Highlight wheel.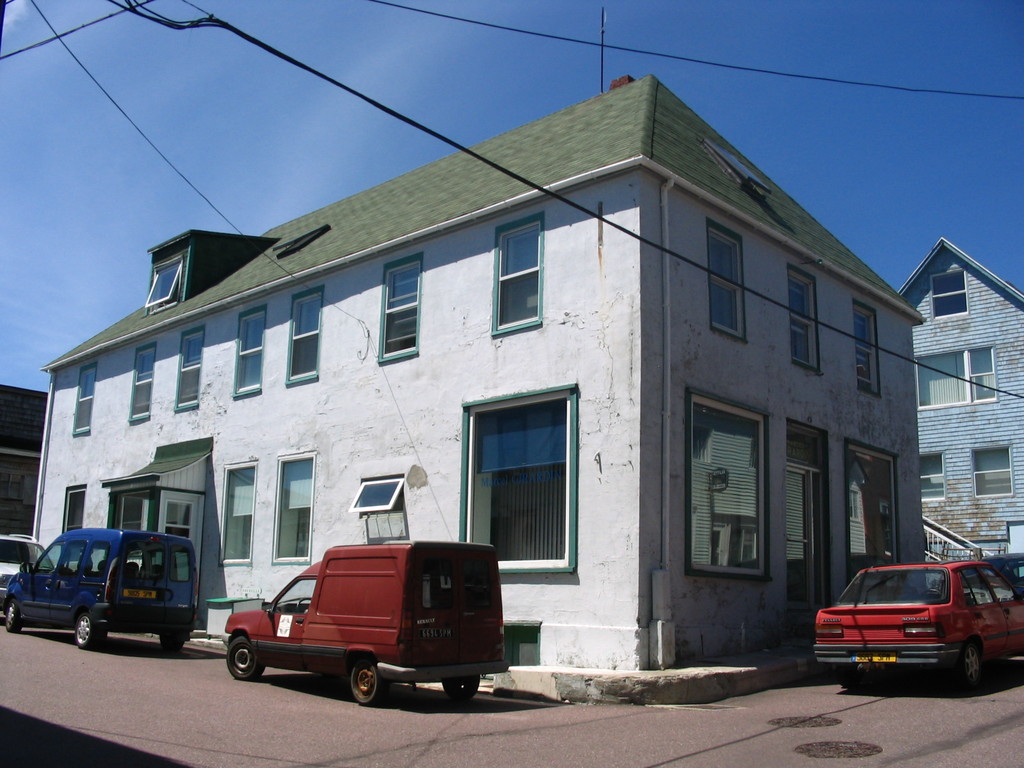
Highlighted region: bbox=(956, 644, 980, 682).
